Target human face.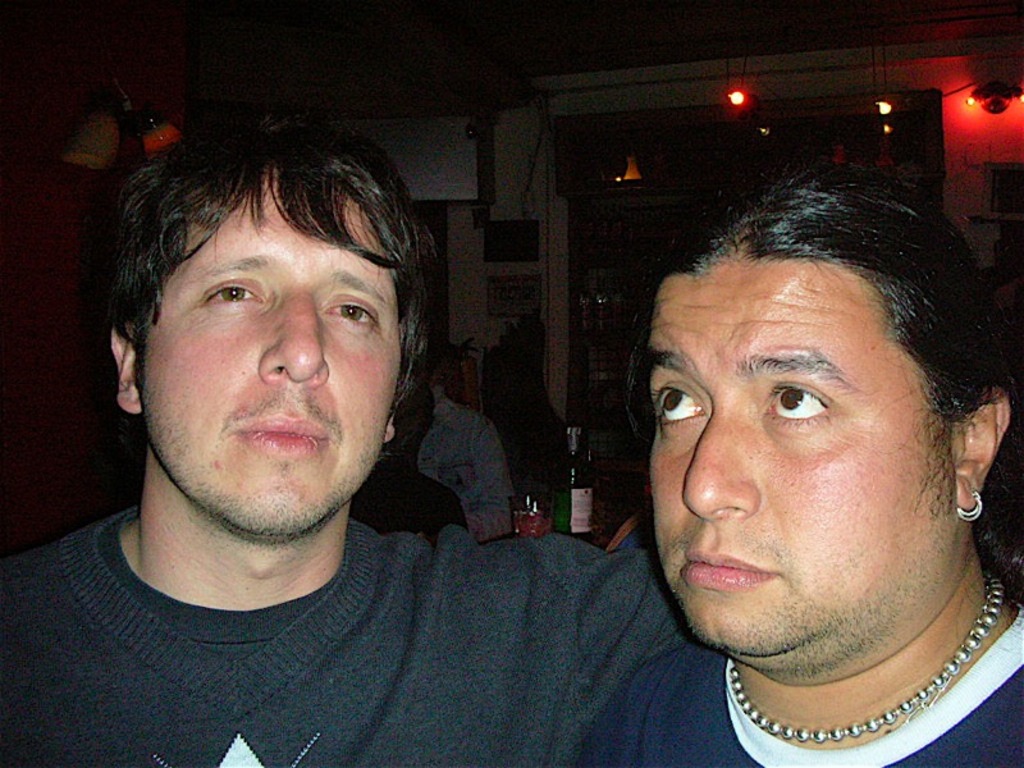
Target region: left=648, top=287, right=909, bottom=641.
